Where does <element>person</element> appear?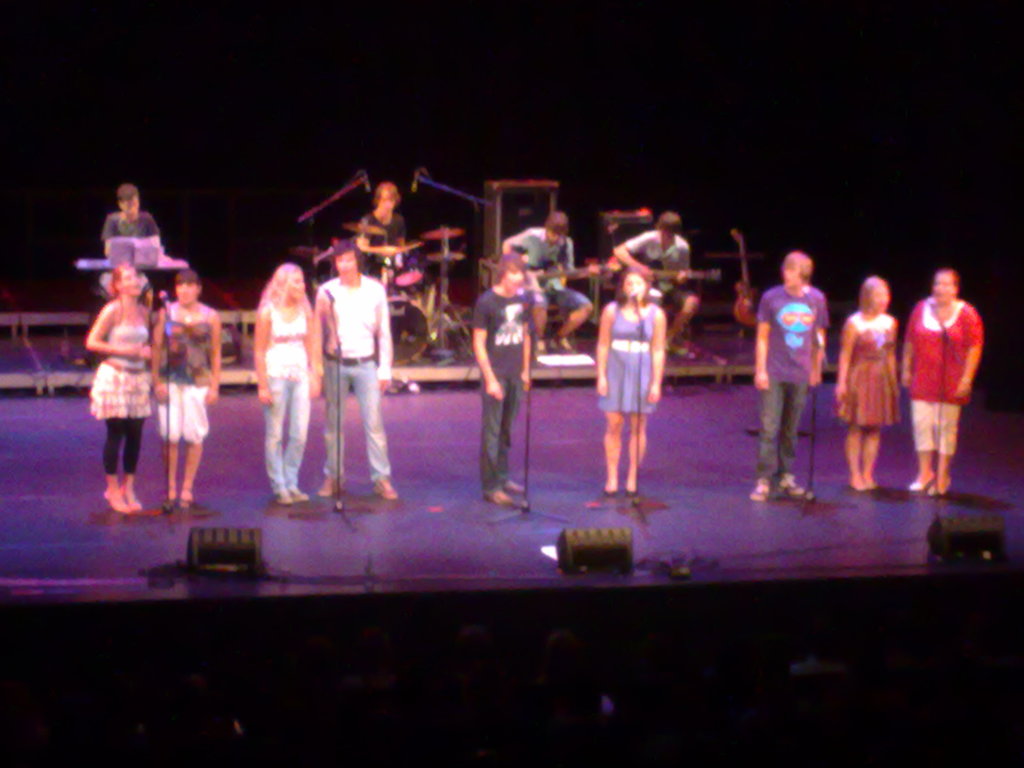
Appears at Rect(308, 246, 396, 502).
